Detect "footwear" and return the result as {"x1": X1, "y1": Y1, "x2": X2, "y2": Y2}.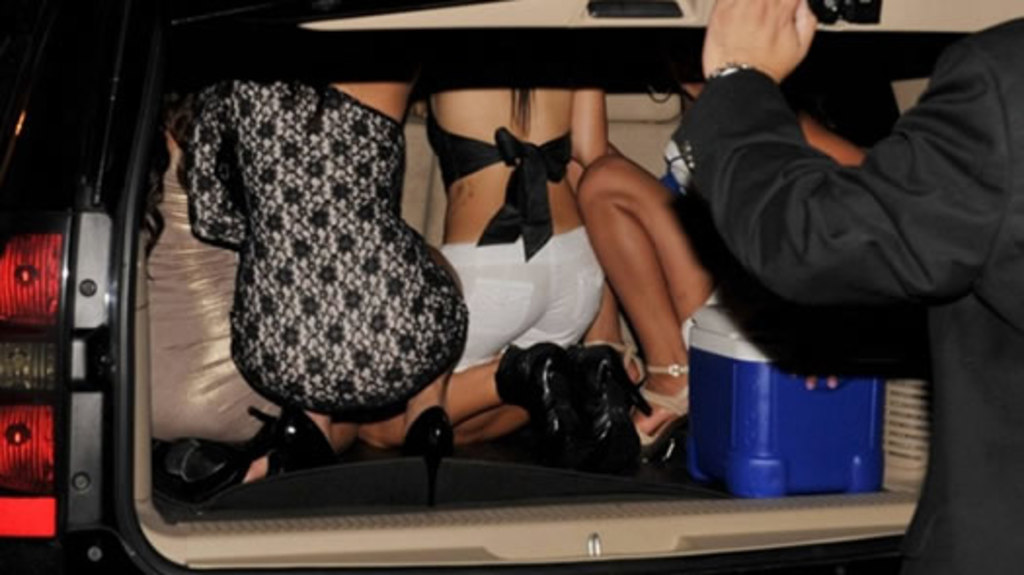
{"x1": 564, "y1": 343, "x2": 659, "y2": 479}.
